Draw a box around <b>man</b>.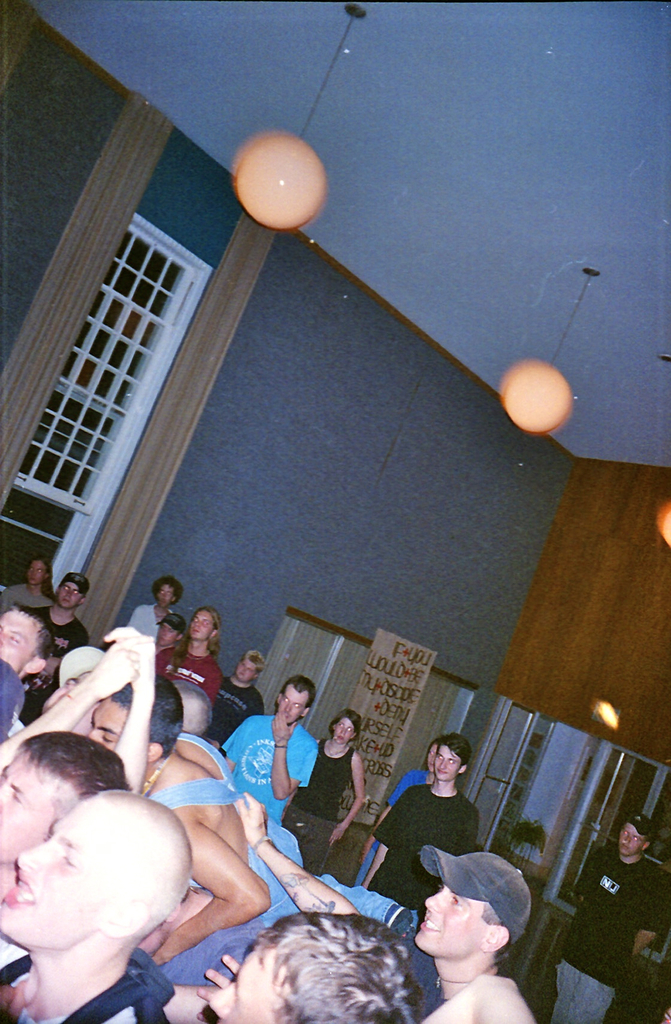
[x1=576, y1=814, x2=663, y2=1023].
